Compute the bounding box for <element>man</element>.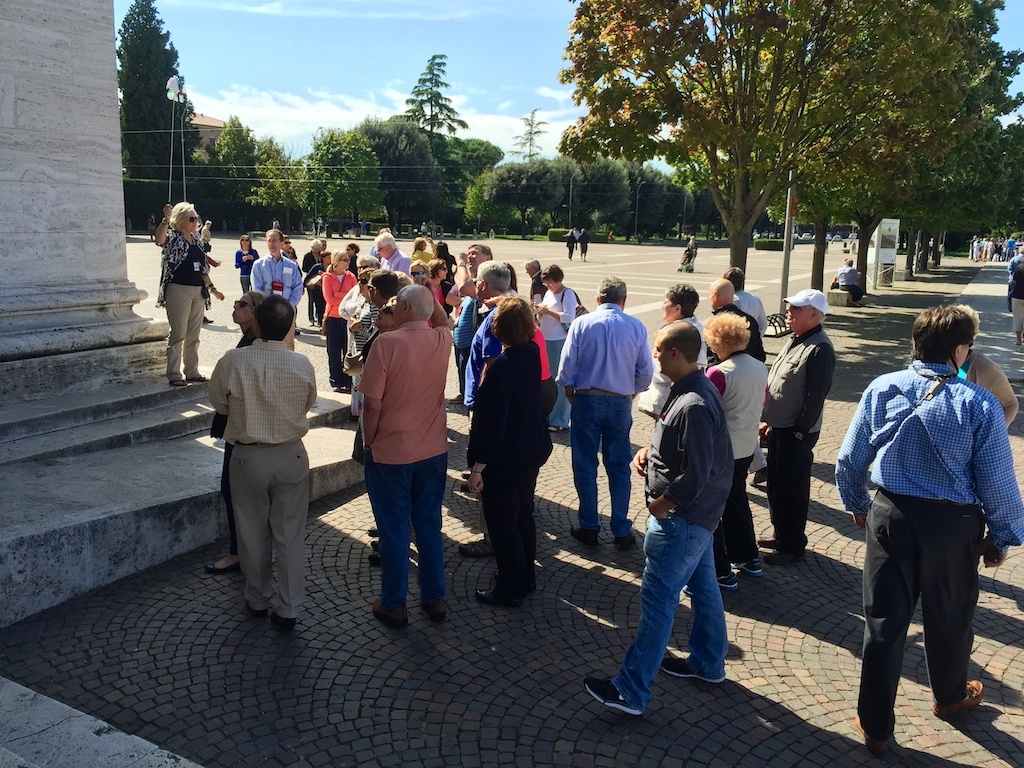
(left=204, top=297, right=328, bottom=632).
